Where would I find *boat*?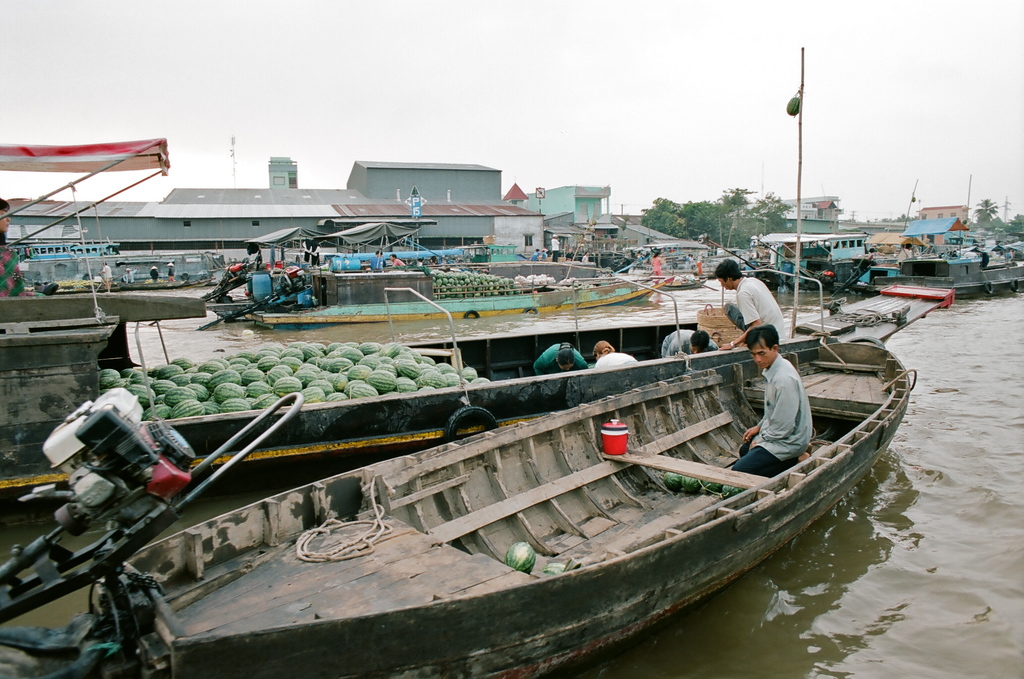
At <box>198,222,658,316</box>.
